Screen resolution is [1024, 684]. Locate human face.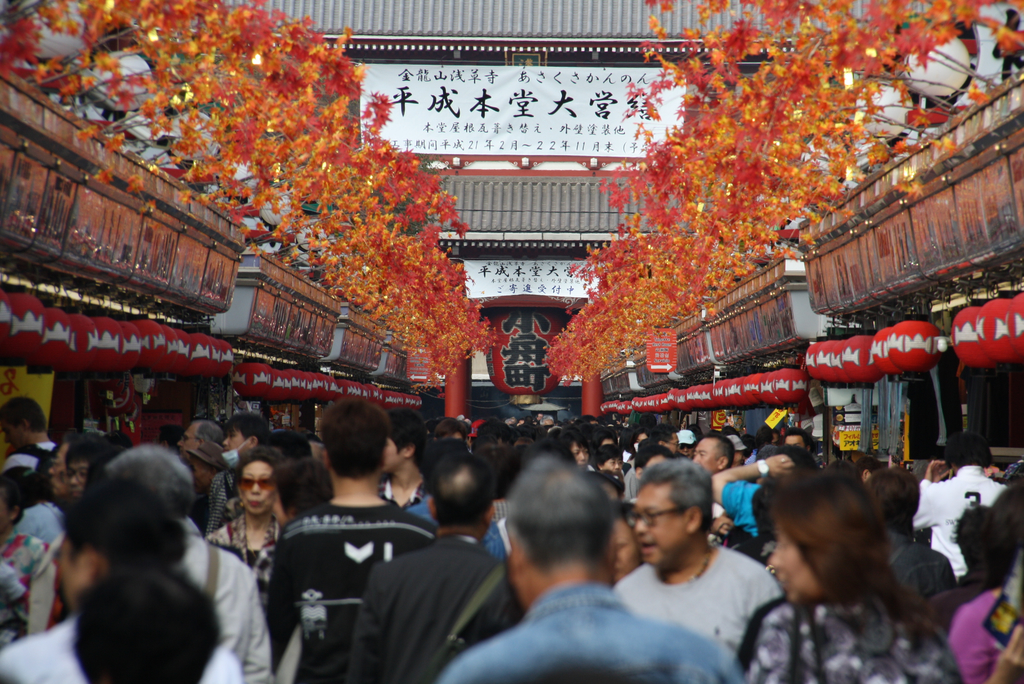
region(384, 439, 403, 474).
